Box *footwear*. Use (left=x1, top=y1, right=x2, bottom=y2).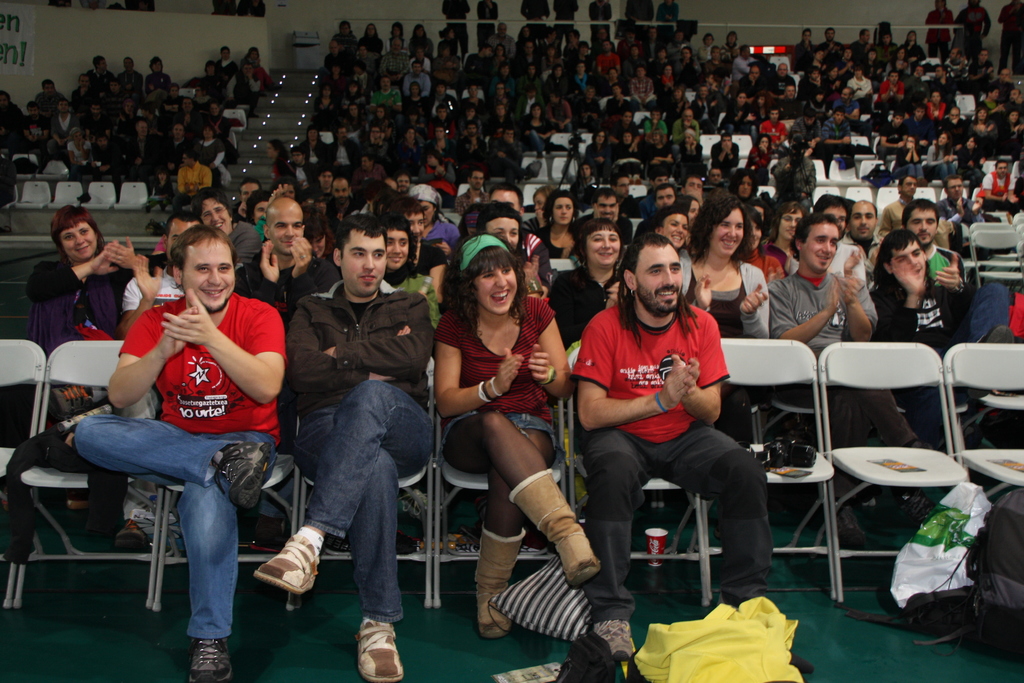
(left=358, top=621, right=403, bottom=681).
